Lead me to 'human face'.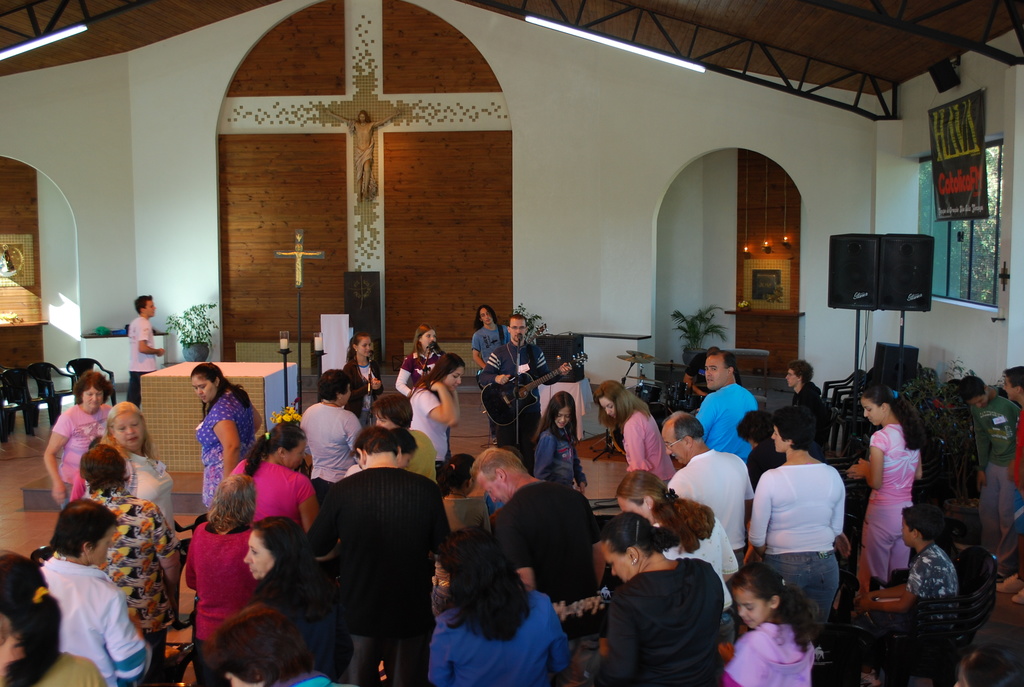
Lead to 703, 352, 729, 393.
